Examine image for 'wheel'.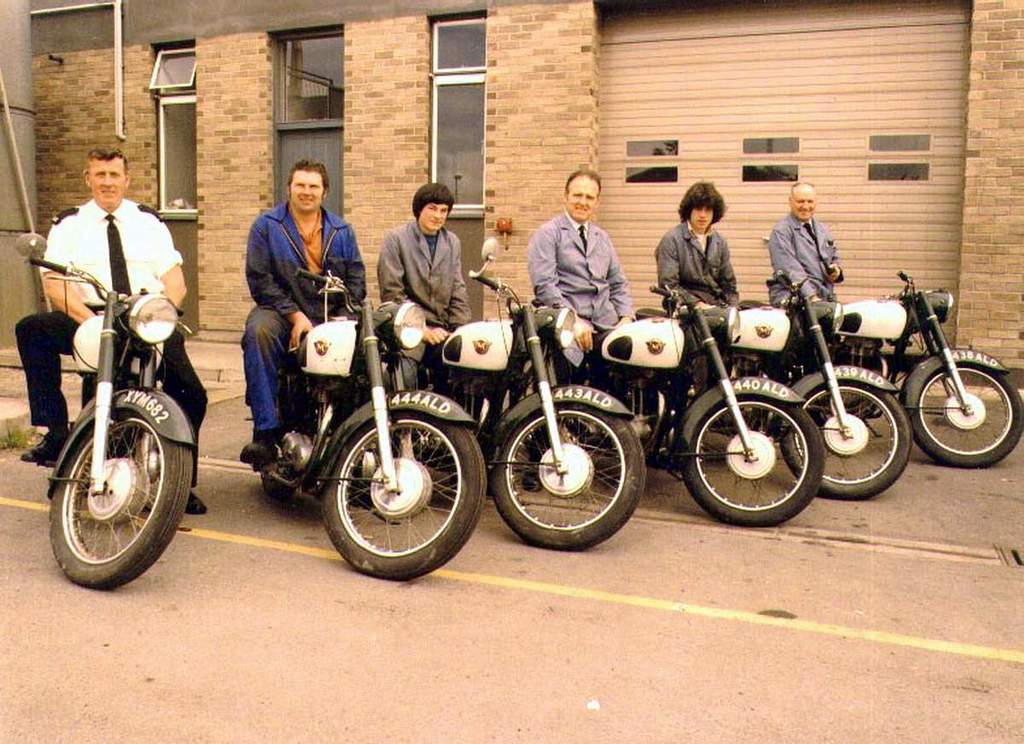
Examination result: 44 380 176 579.
